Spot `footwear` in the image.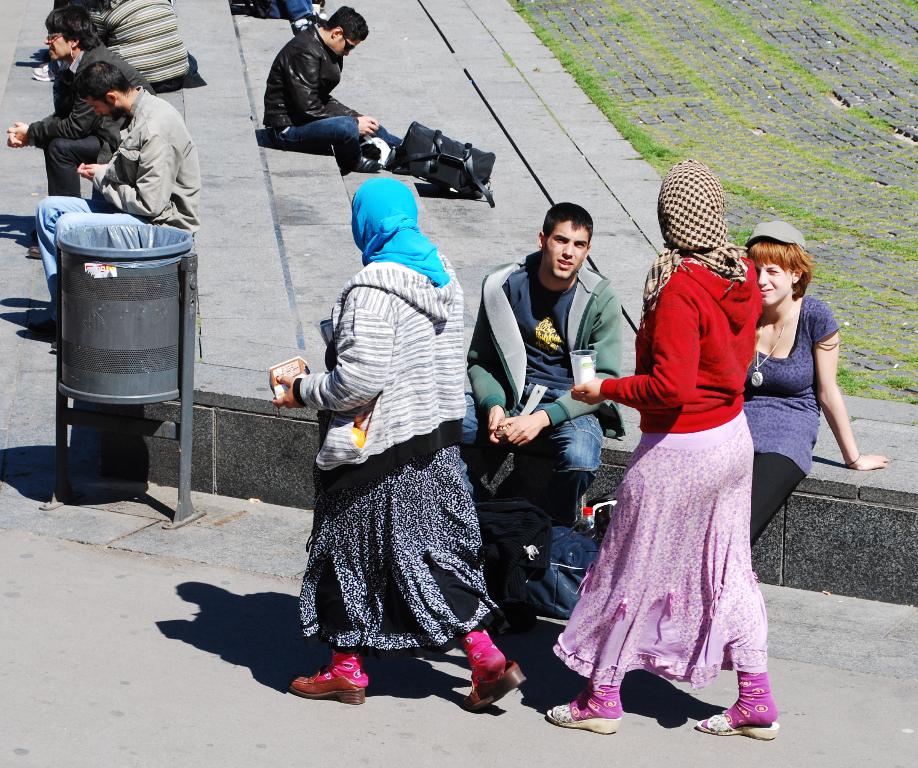
`footwear` found at (28, 242, 45, 262).
